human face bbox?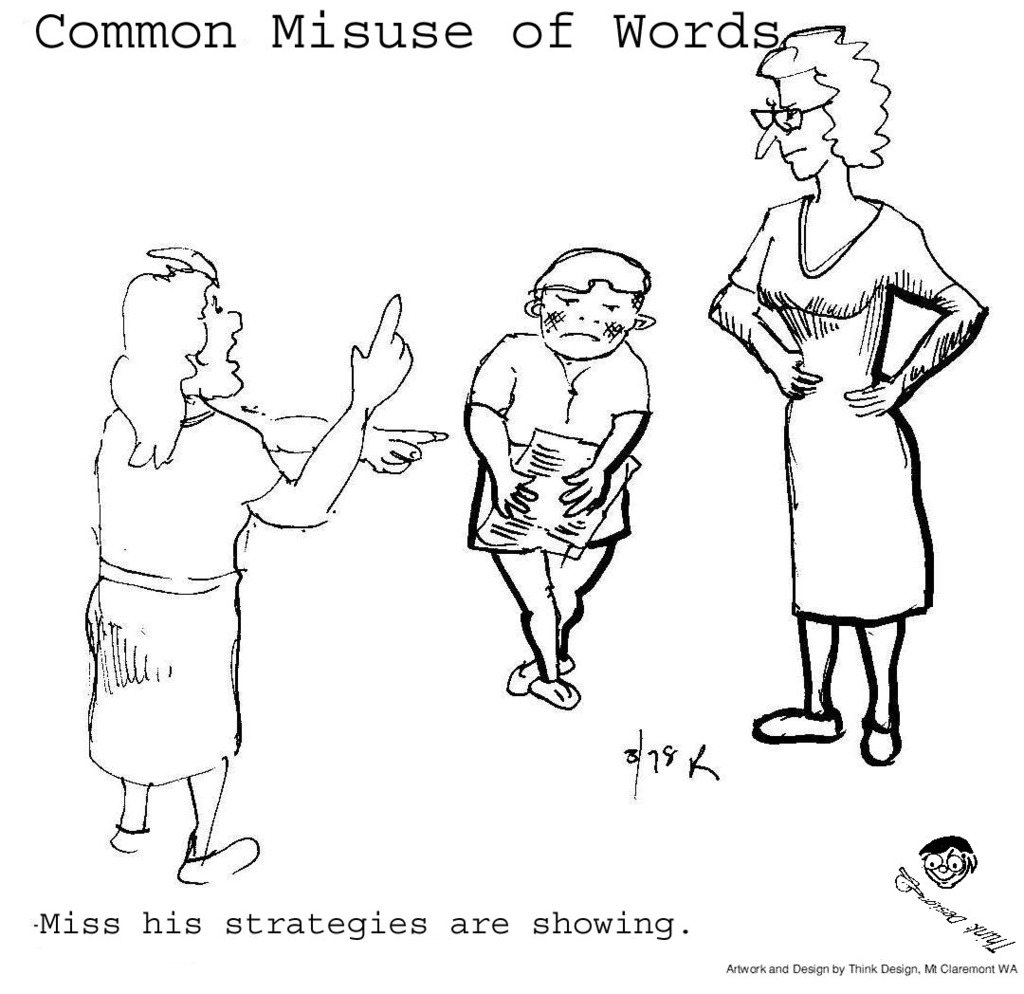
detection(198, 280, 243, 395)
